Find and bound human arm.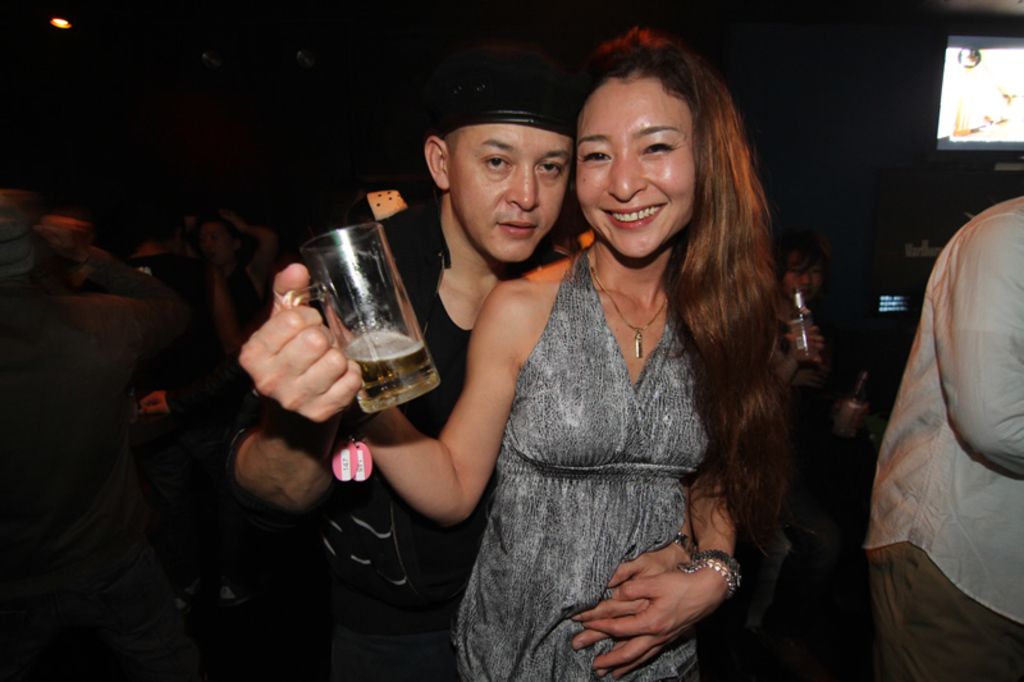
Bound: [x1=936, y1=221, x2=1023, y2=477].
